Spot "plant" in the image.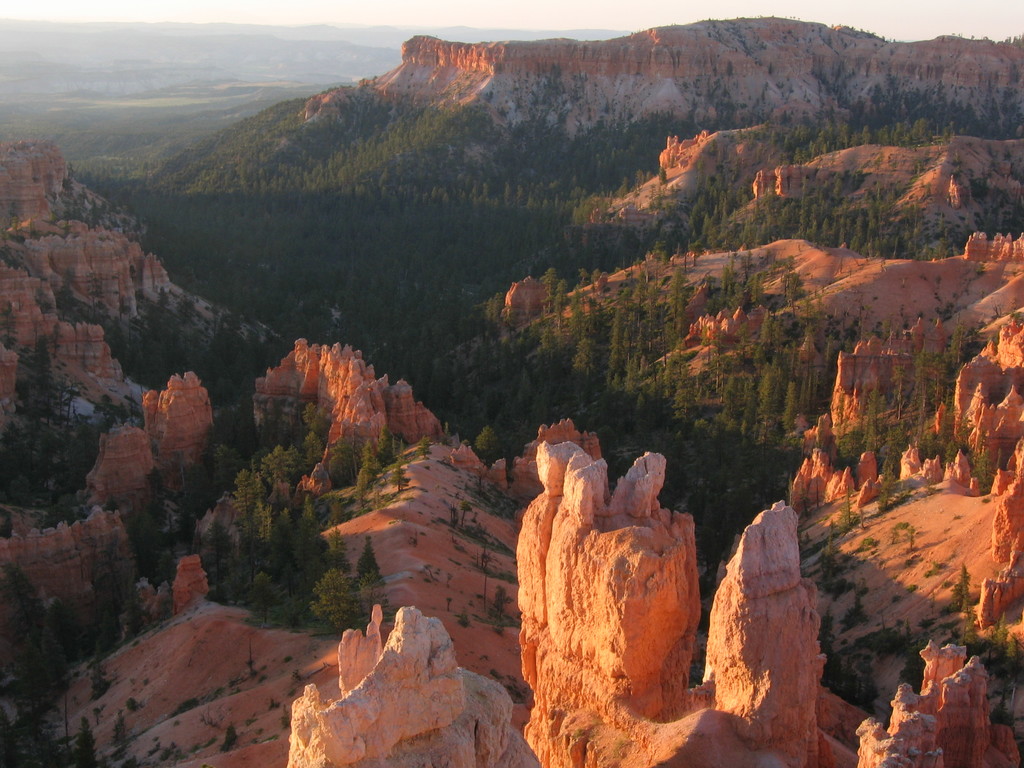
"plant" found at left=508, top=473, right=518, bottom=481.
